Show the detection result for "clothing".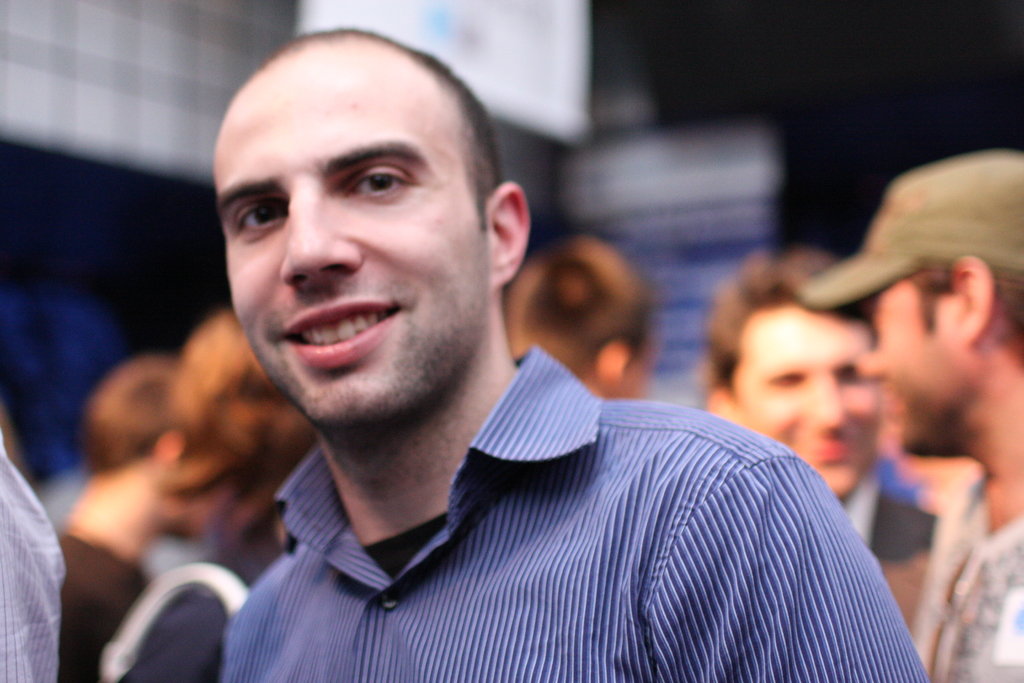
l=140, t=536, r=267, b=682.
